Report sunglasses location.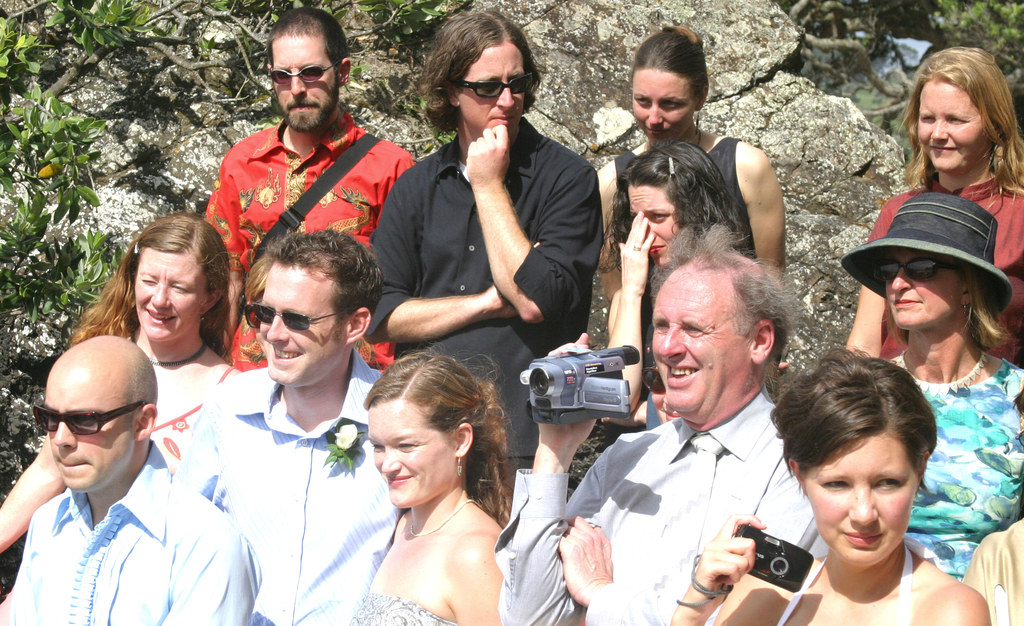
Report: x1=31, y1=407, x2=145, y2=433.
